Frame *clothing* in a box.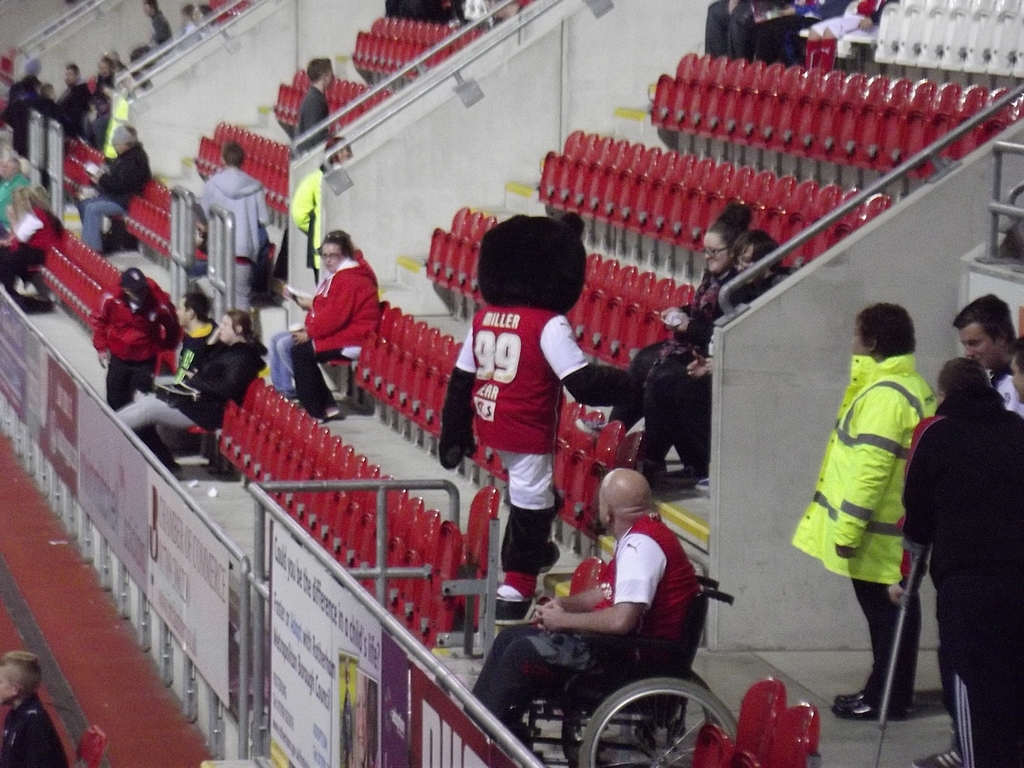
0 699 68 767.
